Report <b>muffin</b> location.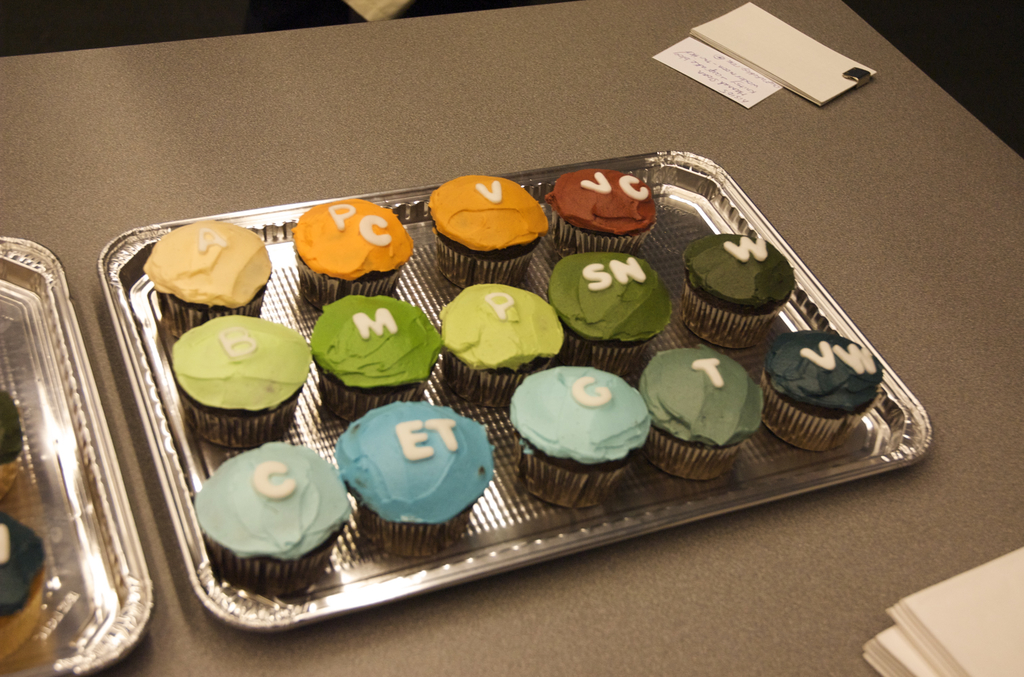
Report: 0,381,26,500.
